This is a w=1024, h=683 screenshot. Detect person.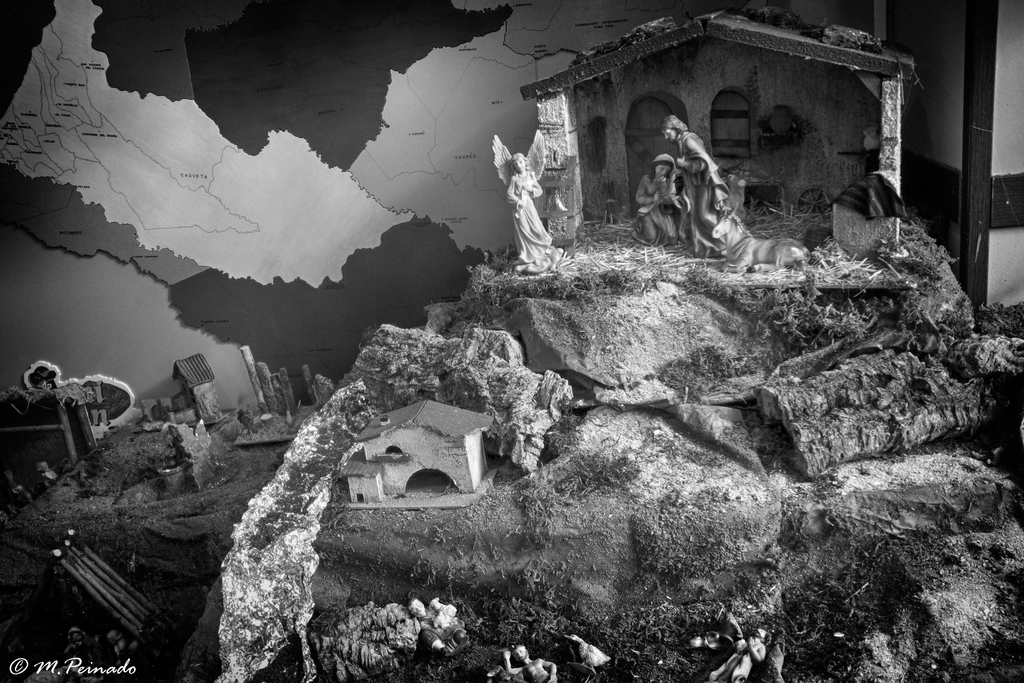
{"left": 659, "top": 113, "right": 735, "bottom": 261}.
